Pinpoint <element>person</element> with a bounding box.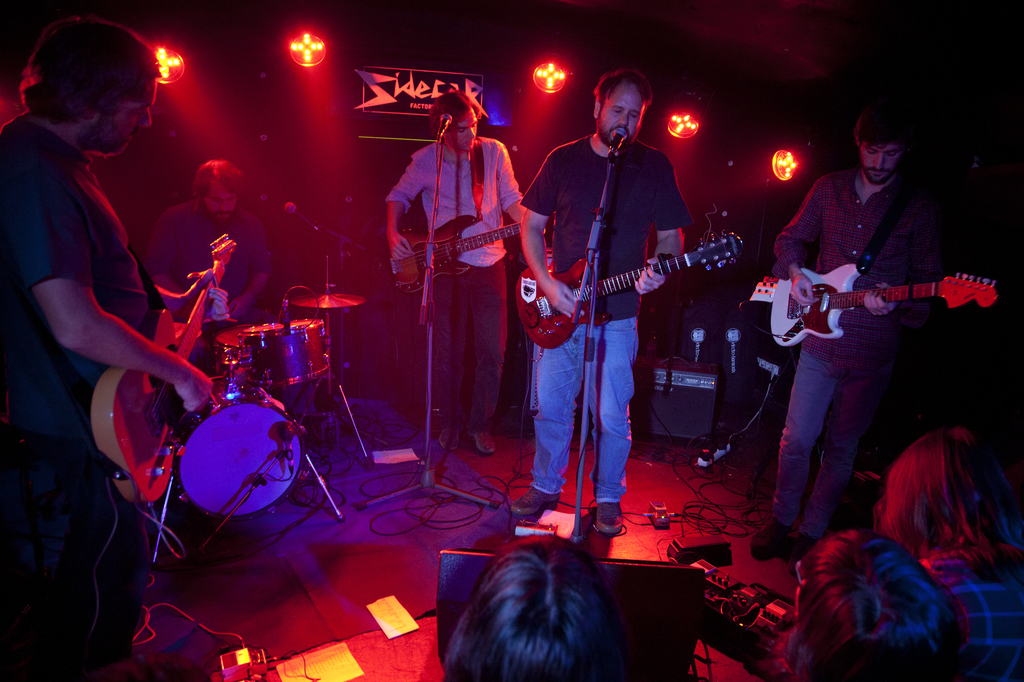
locate(385, 92, 528, 455).
